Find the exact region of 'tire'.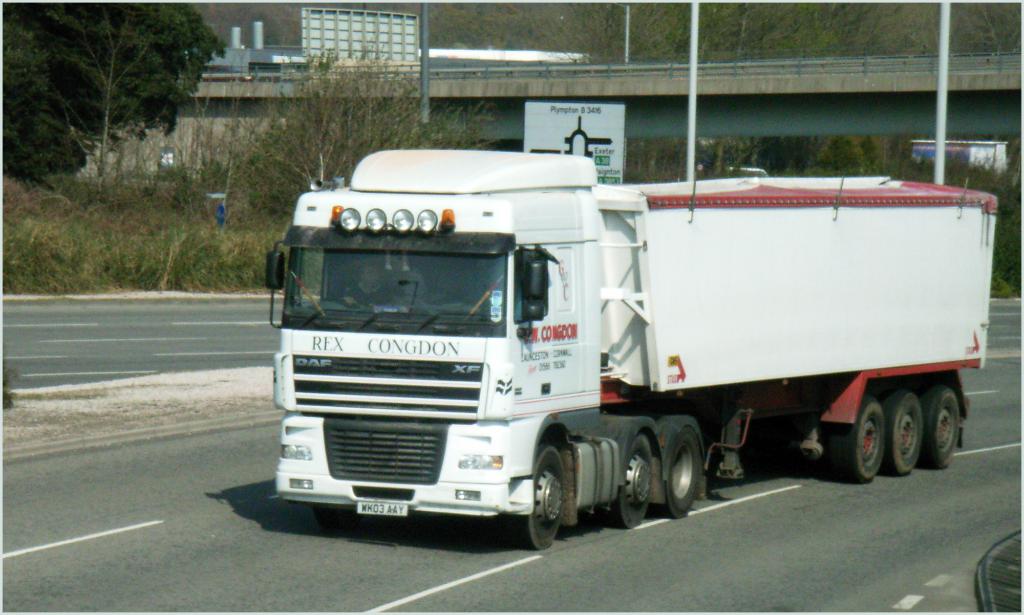
Exact region: 882,393,924,473.
